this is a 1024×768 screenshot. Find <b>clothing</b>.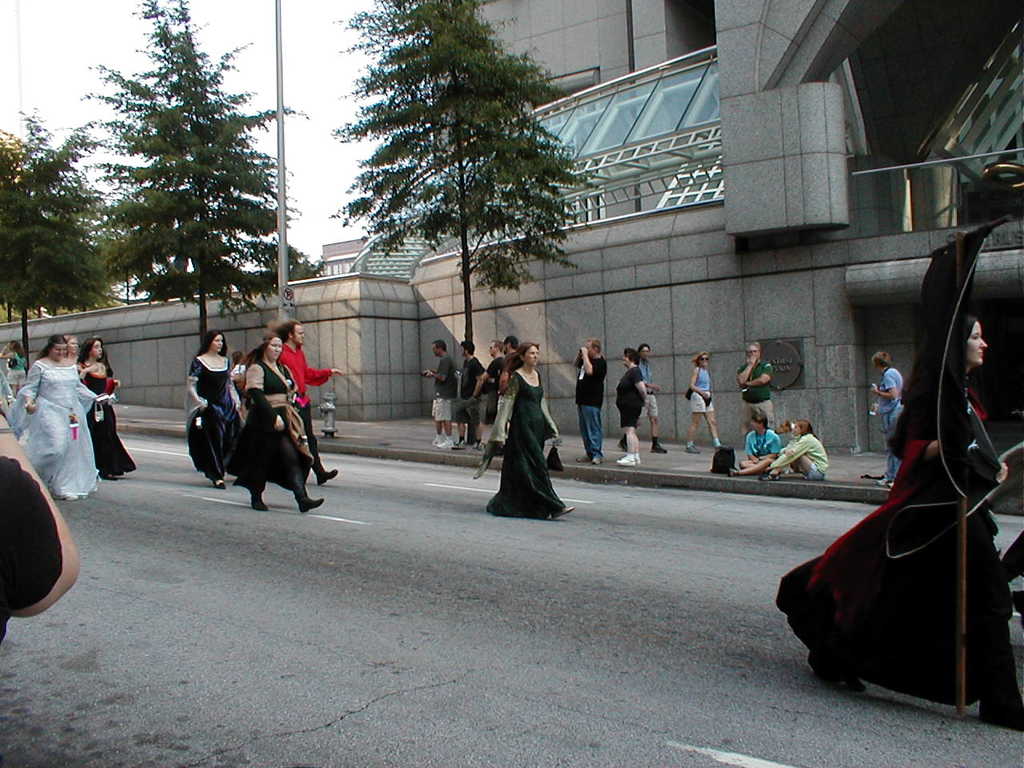
Bounding box: locate(775, 434, 830, 482).
